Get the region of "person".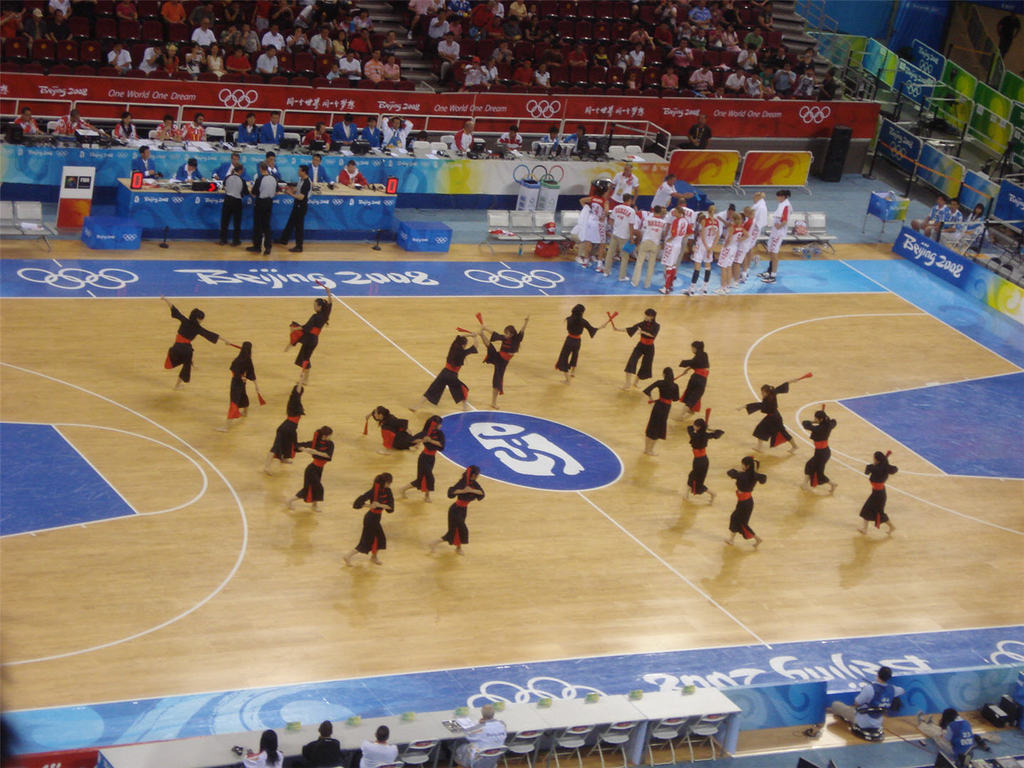
detection(412, 331, 472, 413).
